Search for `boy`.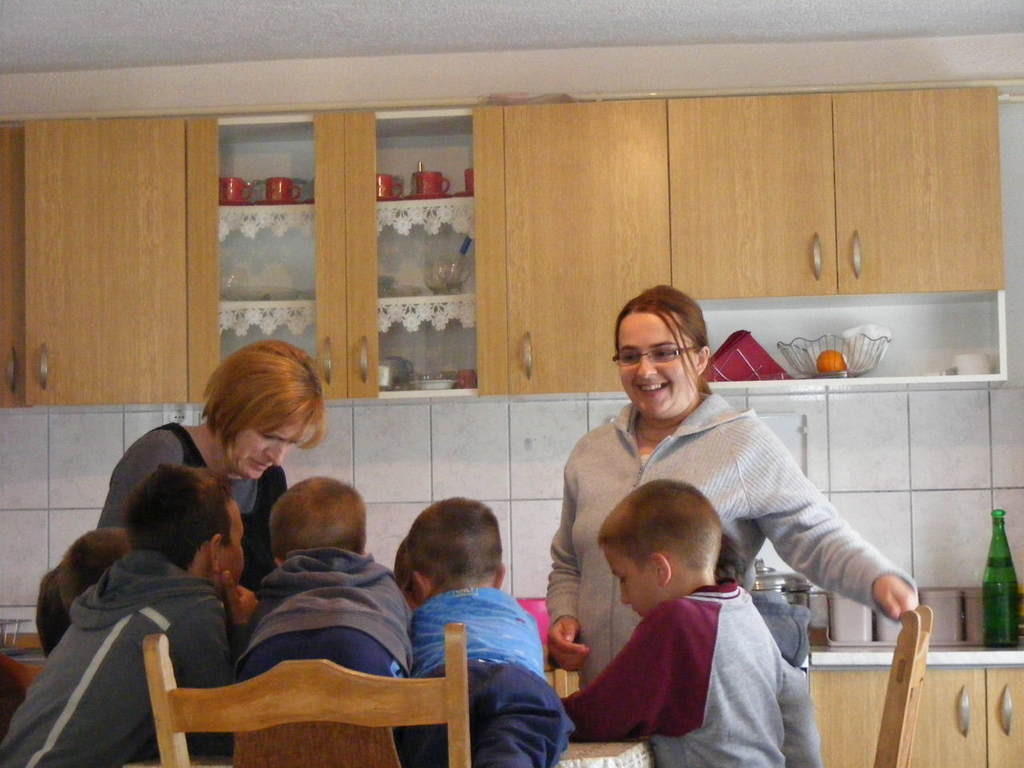
Found at x1=398, y1=494, x2=582, y2=767.
